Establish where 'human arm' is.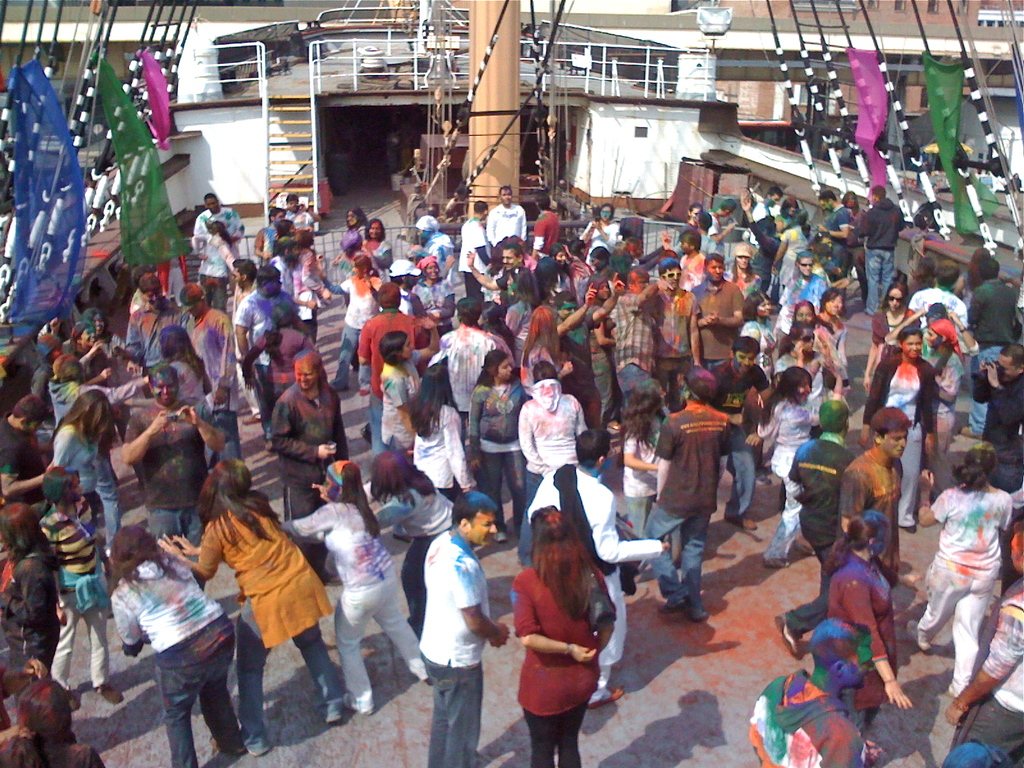
Established at <region>299, 241, 337, 302</region>.
